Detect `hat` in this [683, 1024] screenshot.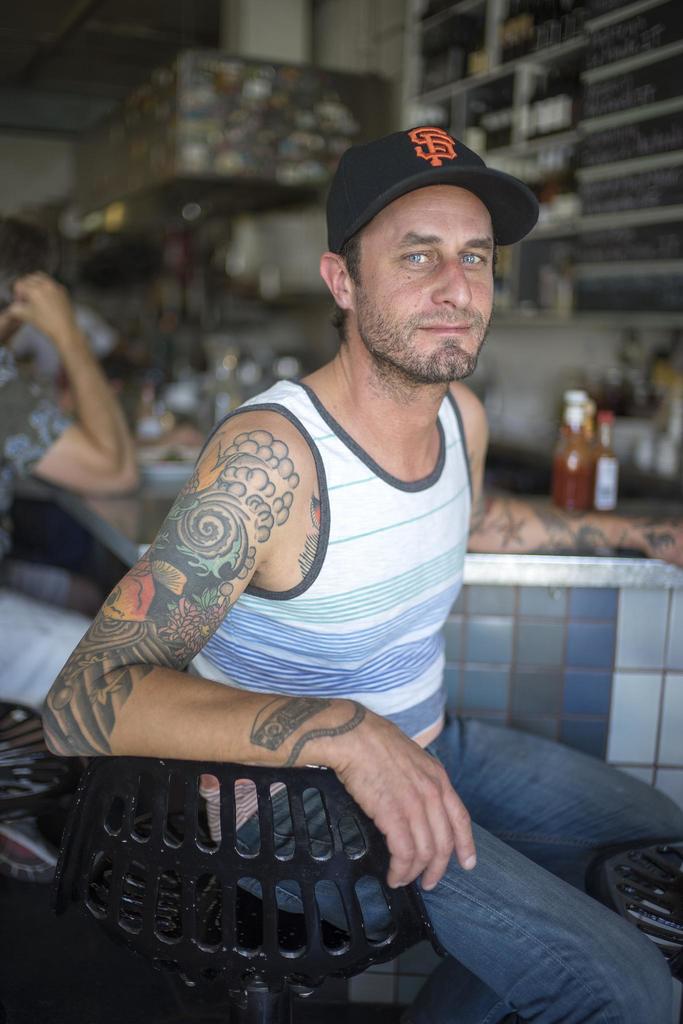
Detection: x1=322, y1=127, x2=539, y2=253.
